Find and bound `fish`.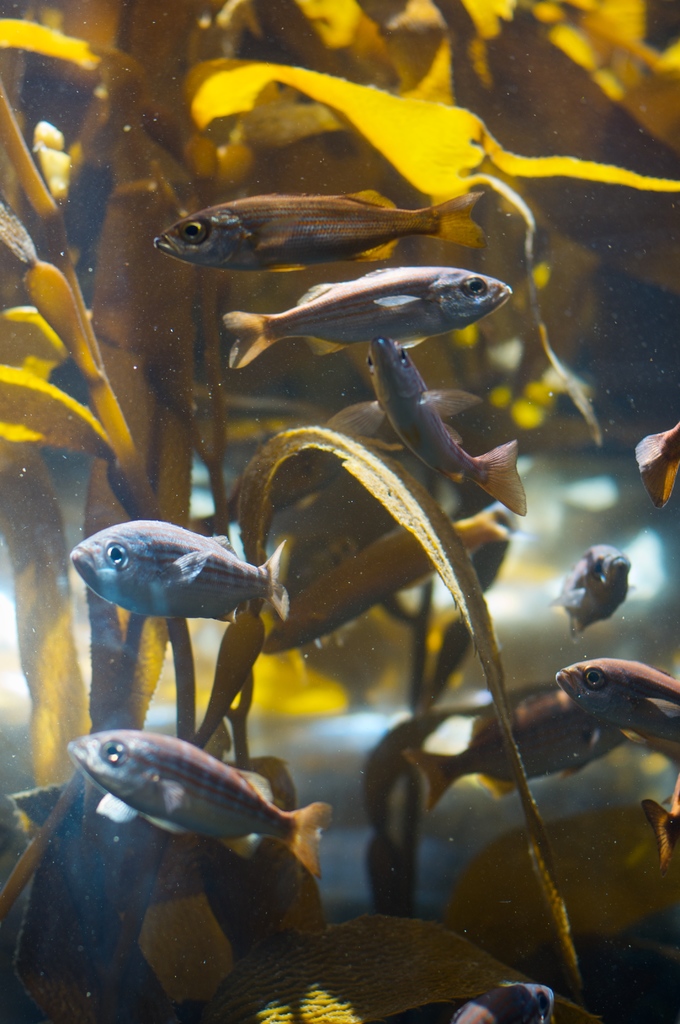
Bound: pyautogui.locateOnScreen(404, 686, 618, 814).
